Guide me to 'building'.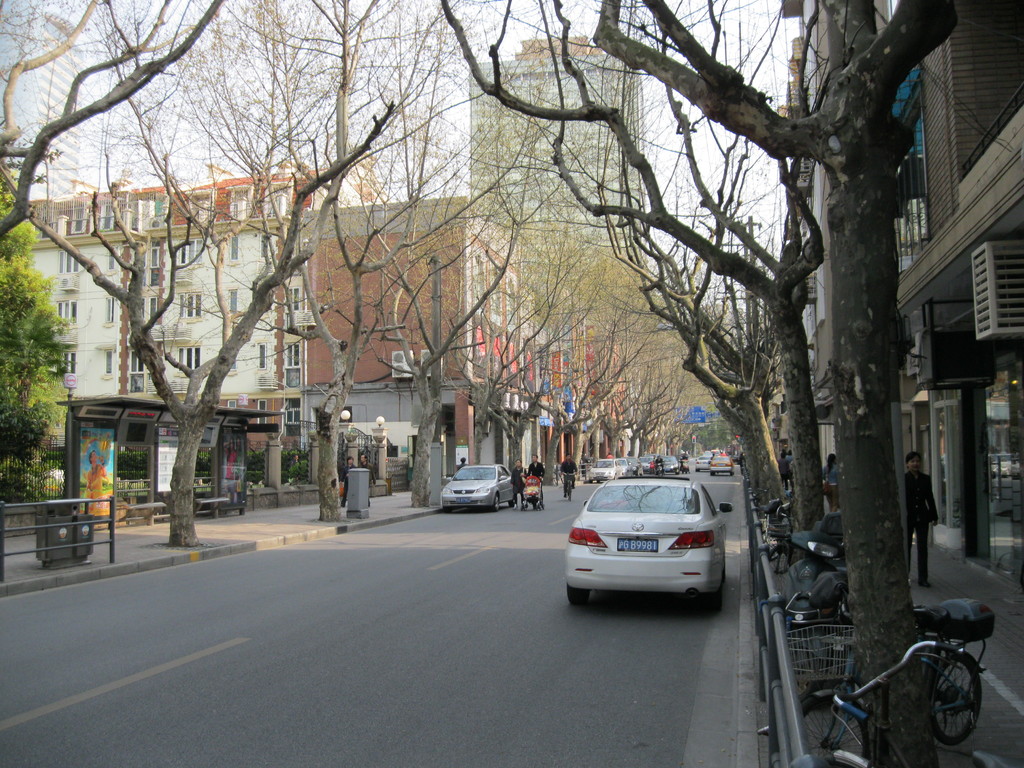
Guidance: locate(306, 195, 639, 474).
